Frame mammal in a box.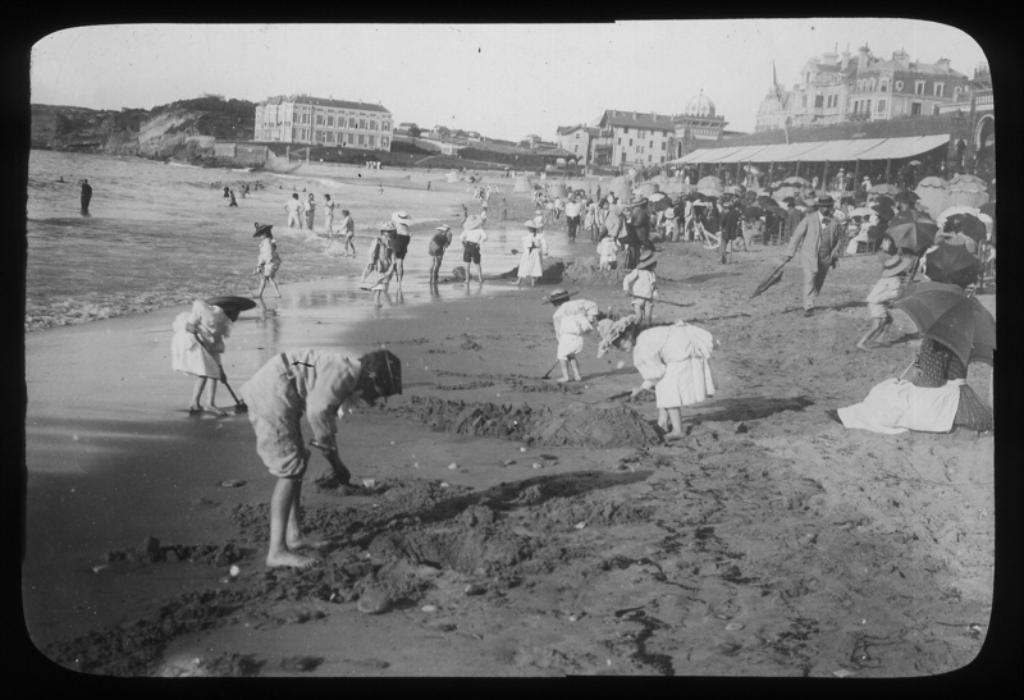
<box>593,317,716,439</box>.
